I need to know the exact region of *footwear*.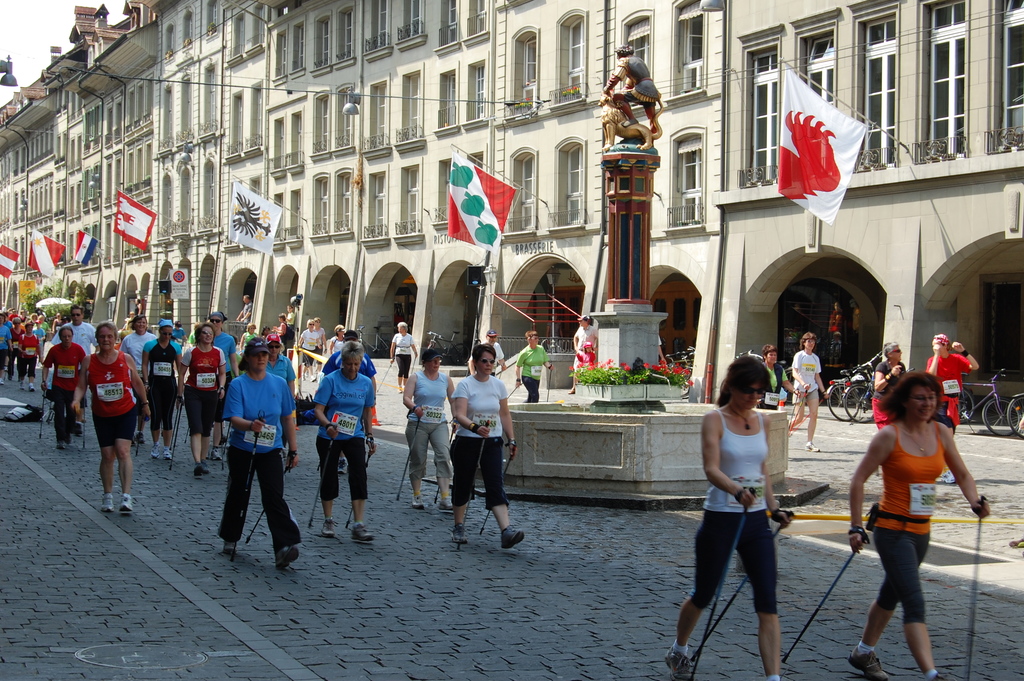
Region: [x1=319, y1=518, x2=335, y2=537].
